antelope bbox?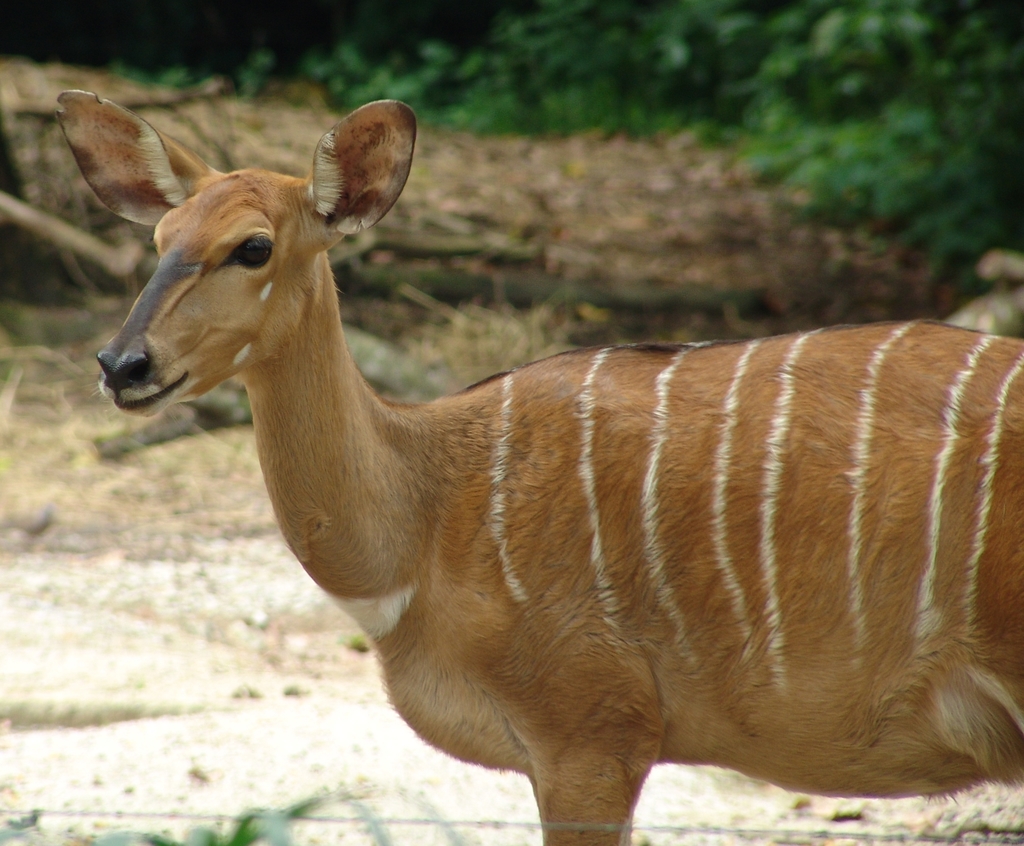
{"left": 56, "top": 92, "right": 1023, "bottom": 845}
